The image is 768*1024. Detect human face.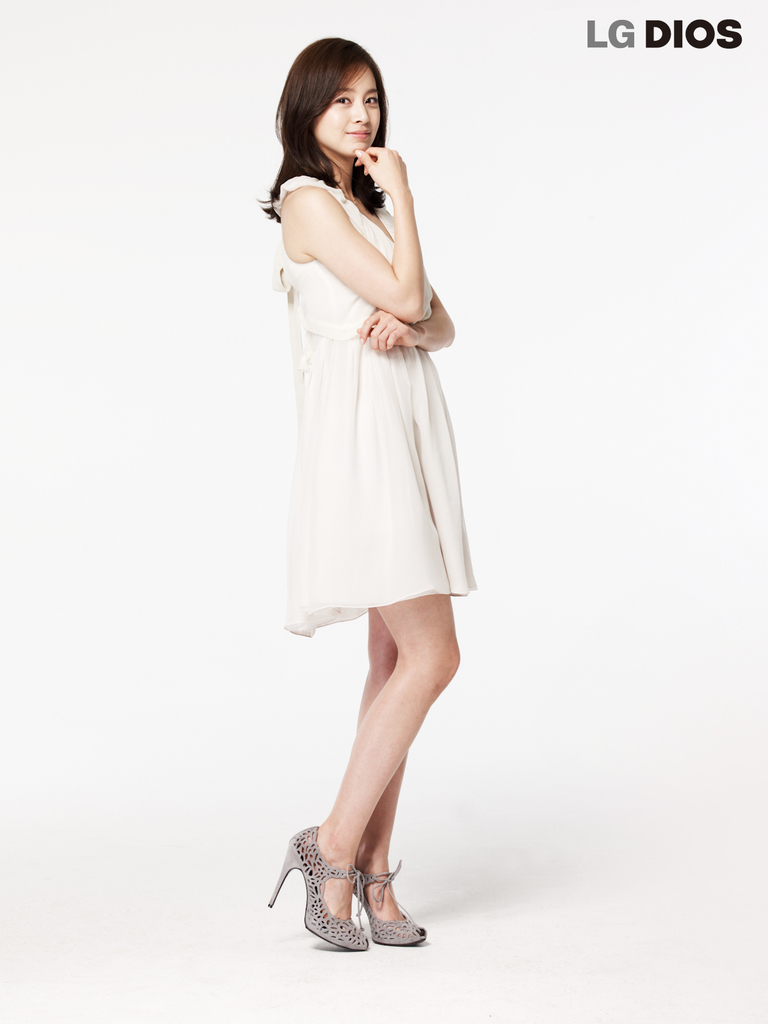
Detection: BBox(313, 45, 386, 153).
